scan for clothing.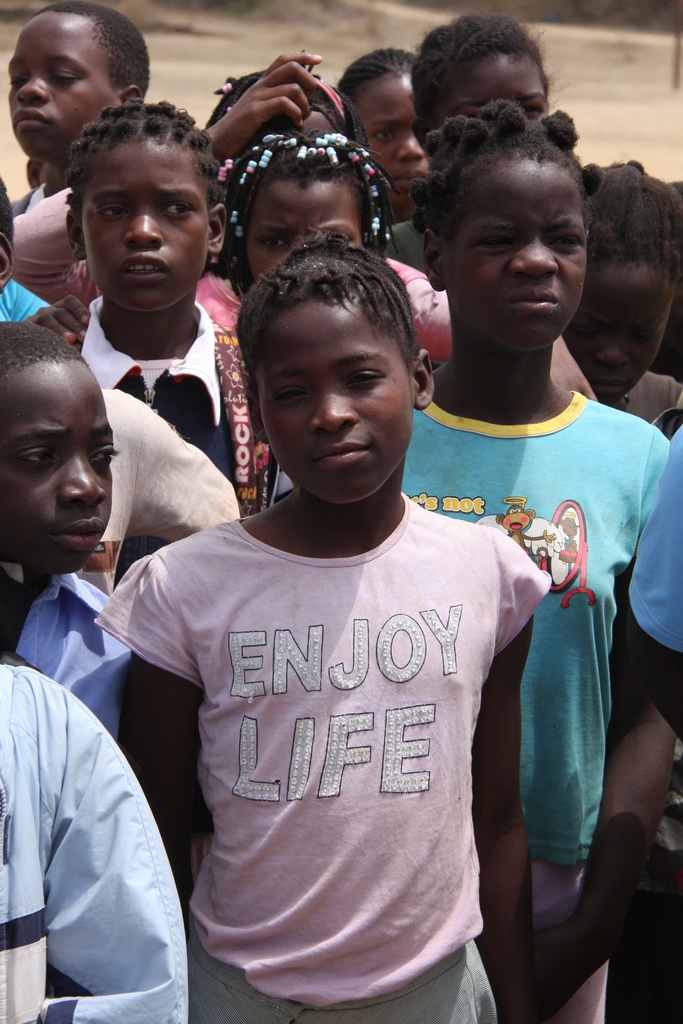
Scan result: (left=606, top=367, right=681, bottom=431).
